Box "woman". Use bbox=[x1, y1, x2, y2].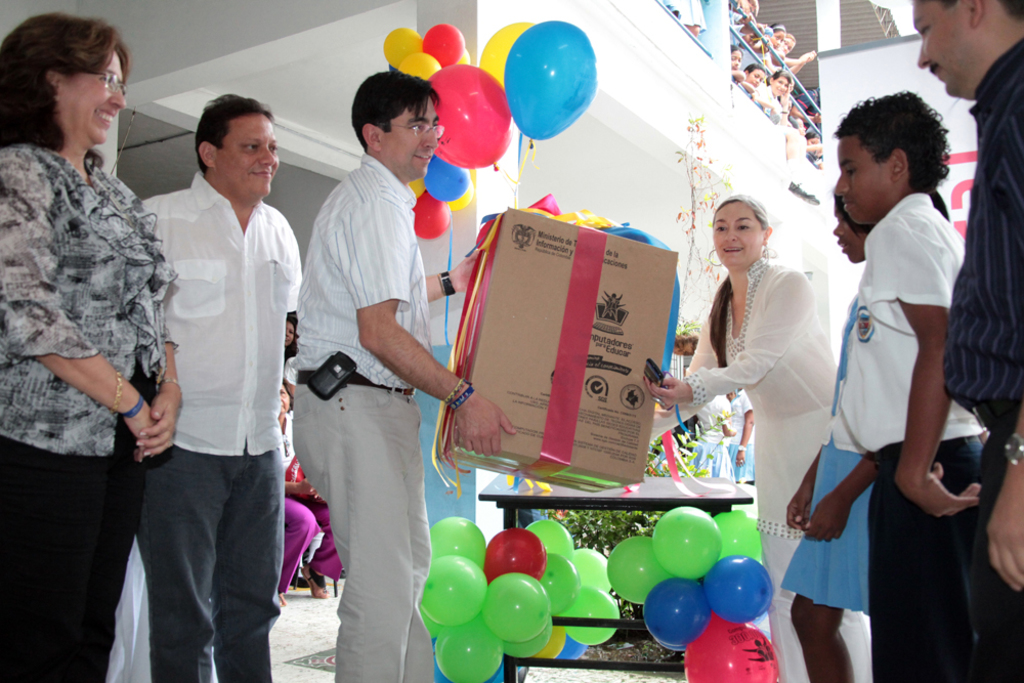
bbox=[644, 191, 877, 680].
